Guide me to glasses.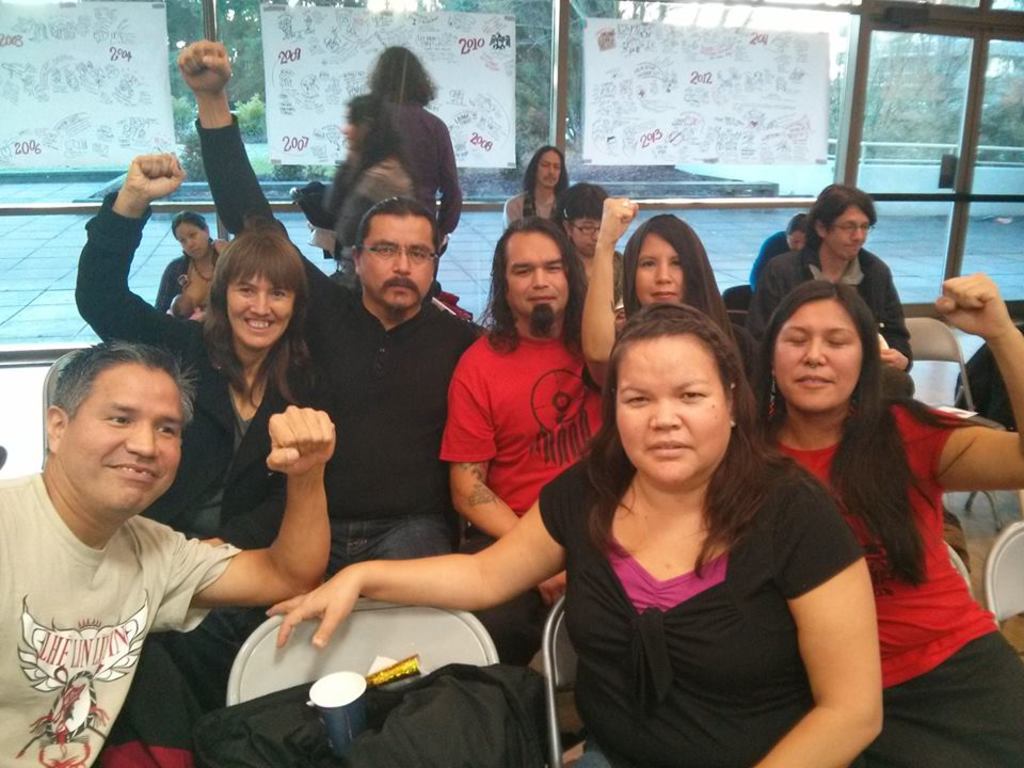
Guidance: (x1=357, y1=243, x2=442, y2=265).
